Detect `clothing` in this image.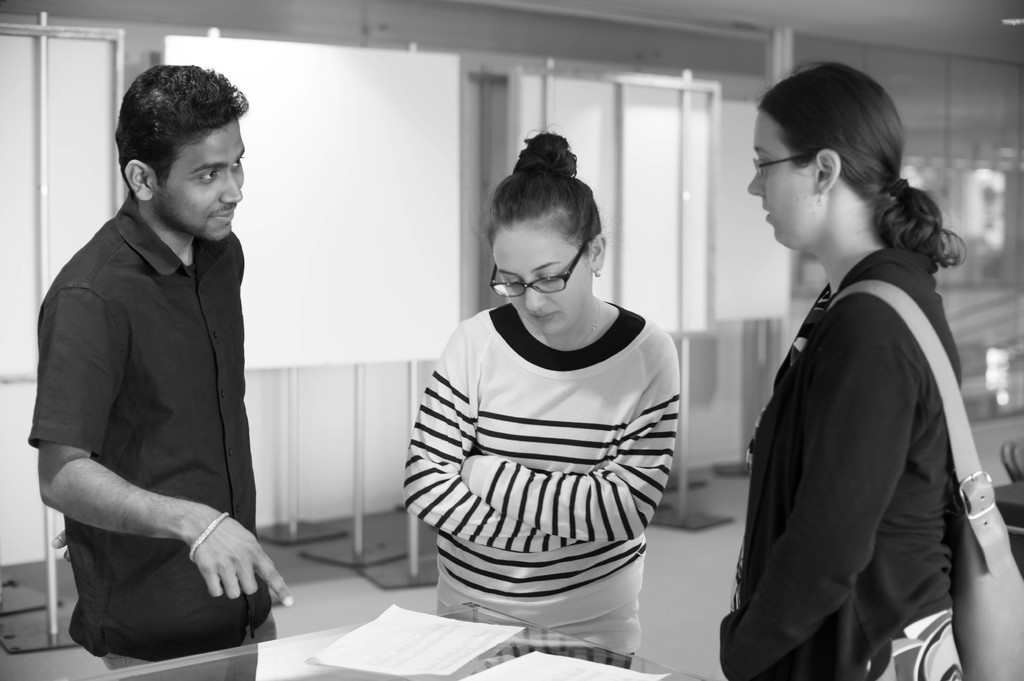
Detection: bbox=[725, 252, 956, 680].
